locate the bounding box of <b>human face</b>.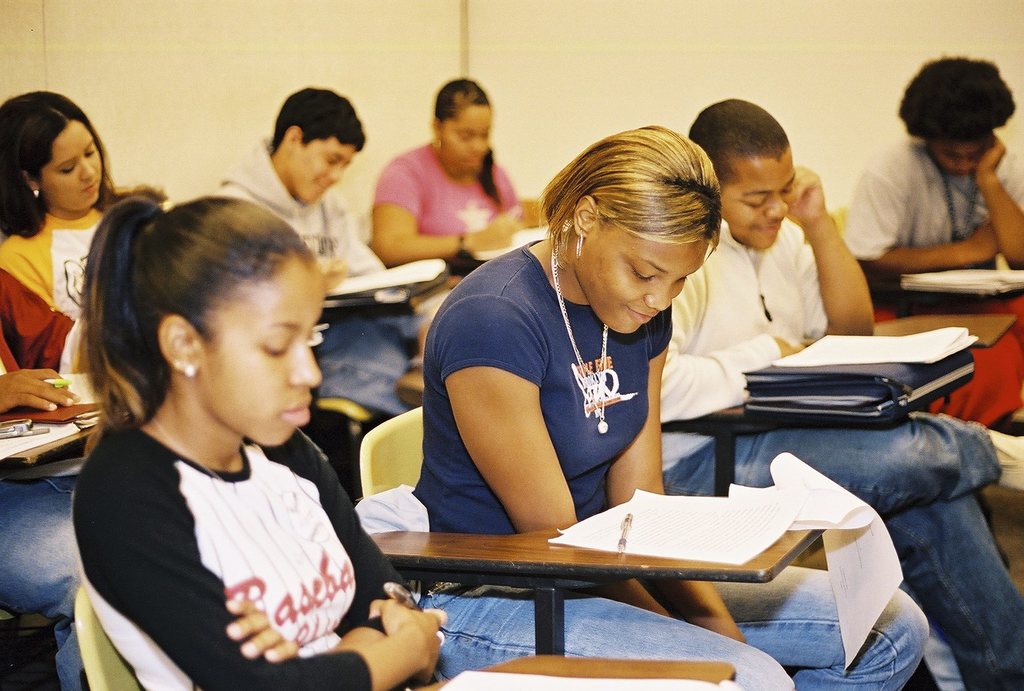
Bounding box: BBox(443, 107, 491, 173).
